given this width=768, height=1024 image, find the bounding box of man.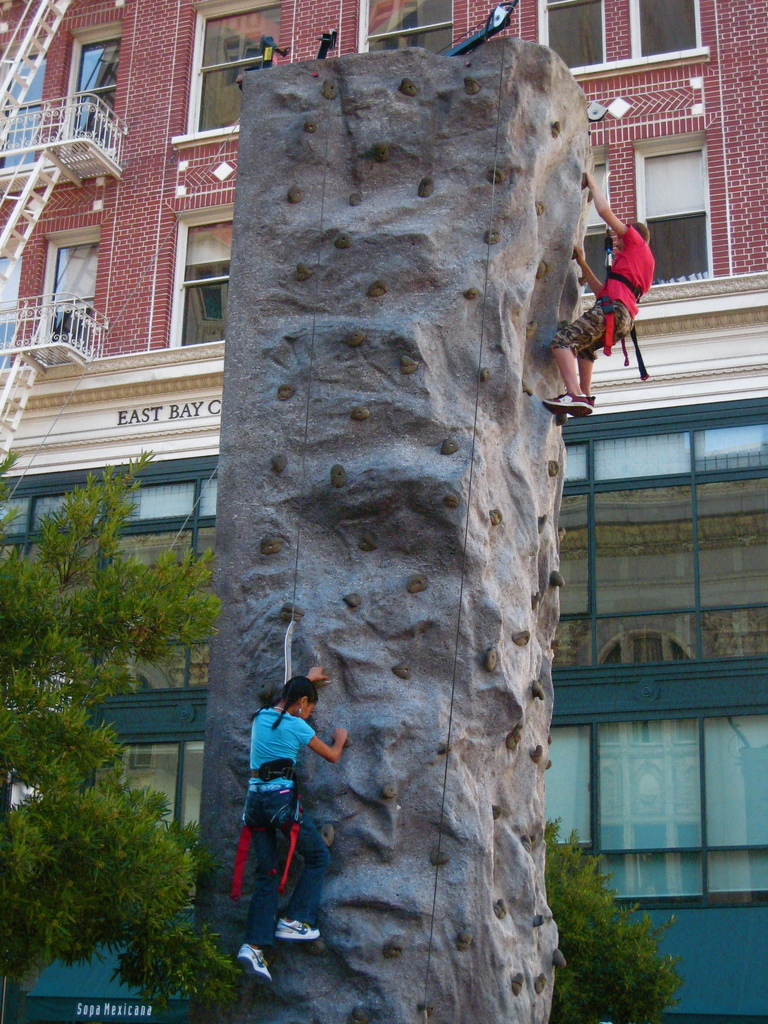
{"left": 223, "top": 662, "right": 328, "bottom": 965}.
